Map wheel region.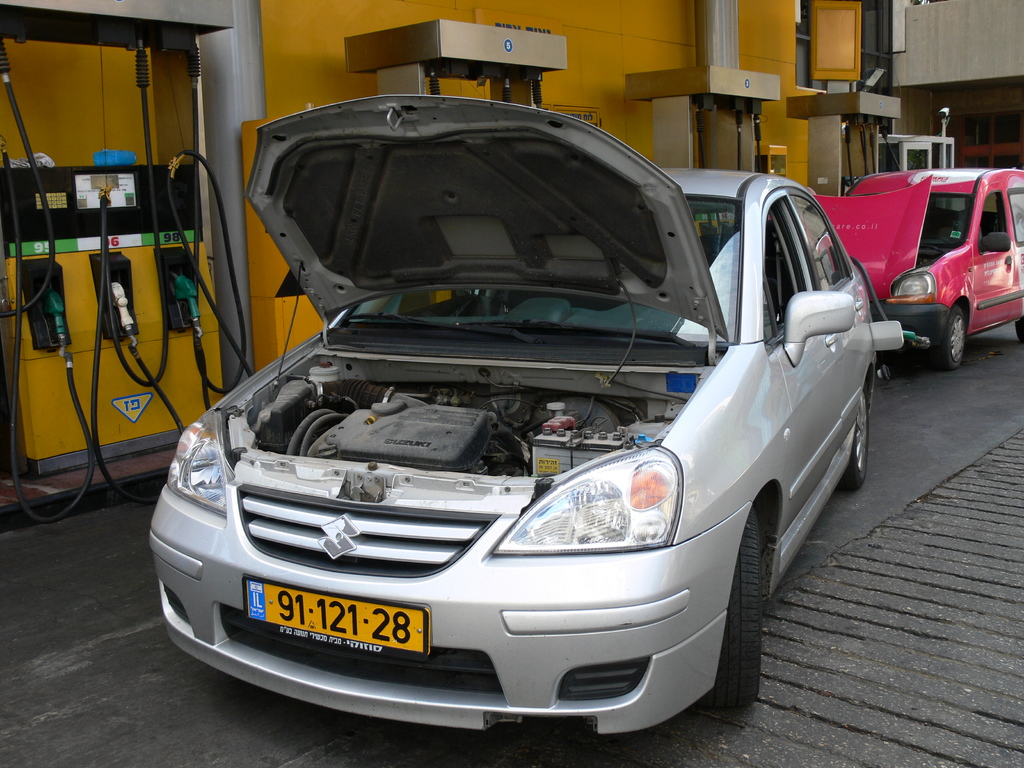
Mapped to [932,298,966,373].
